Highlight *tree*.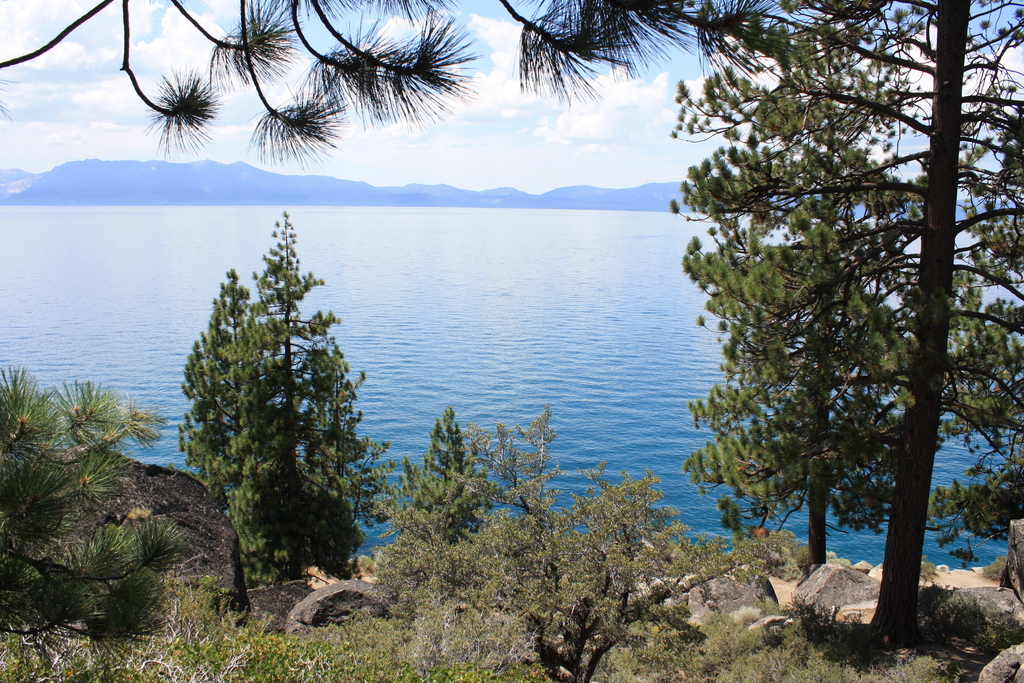
Highlighted region: bbox=(658, 0, 1023, 670).
